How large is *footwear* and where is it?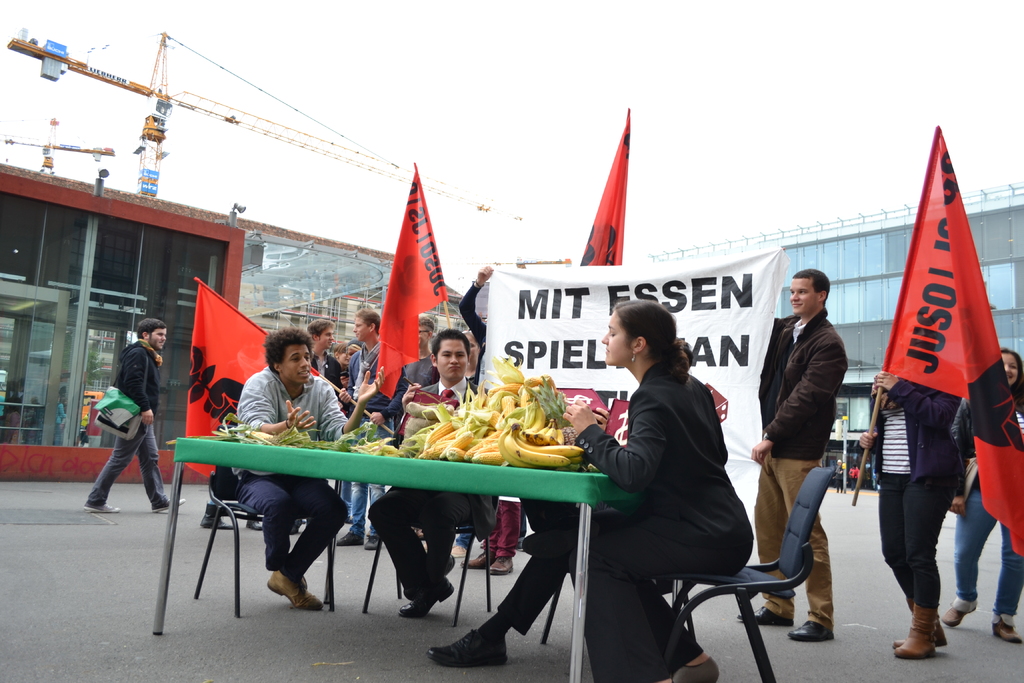
Bounding box: [left=362, top=533, right=385, bottom=552].
